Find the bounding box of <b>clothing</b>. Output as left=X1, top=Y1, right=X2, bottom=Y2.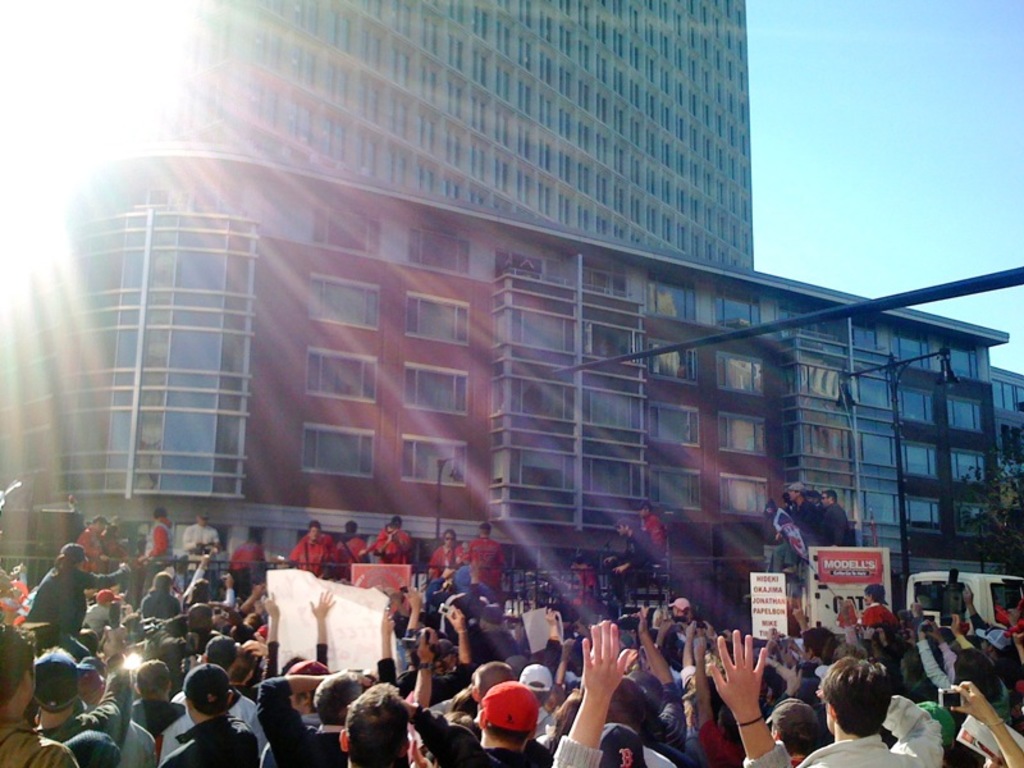
left=54, top=677, right=137, bottom=767.
